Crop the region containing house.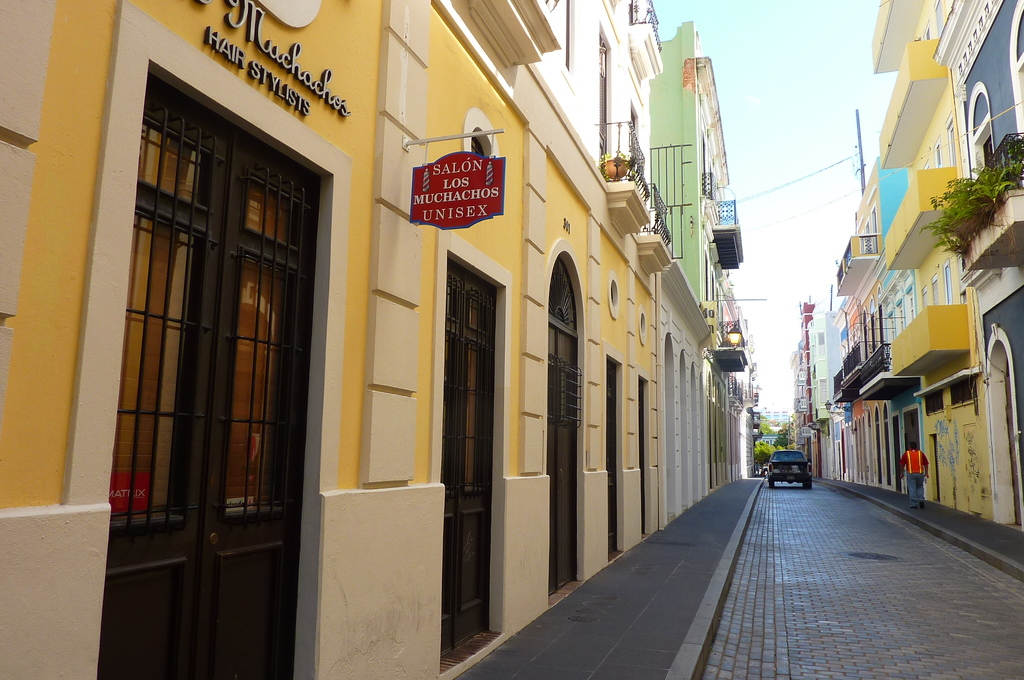
Crop region: region(792, 0, 1023, 522).
